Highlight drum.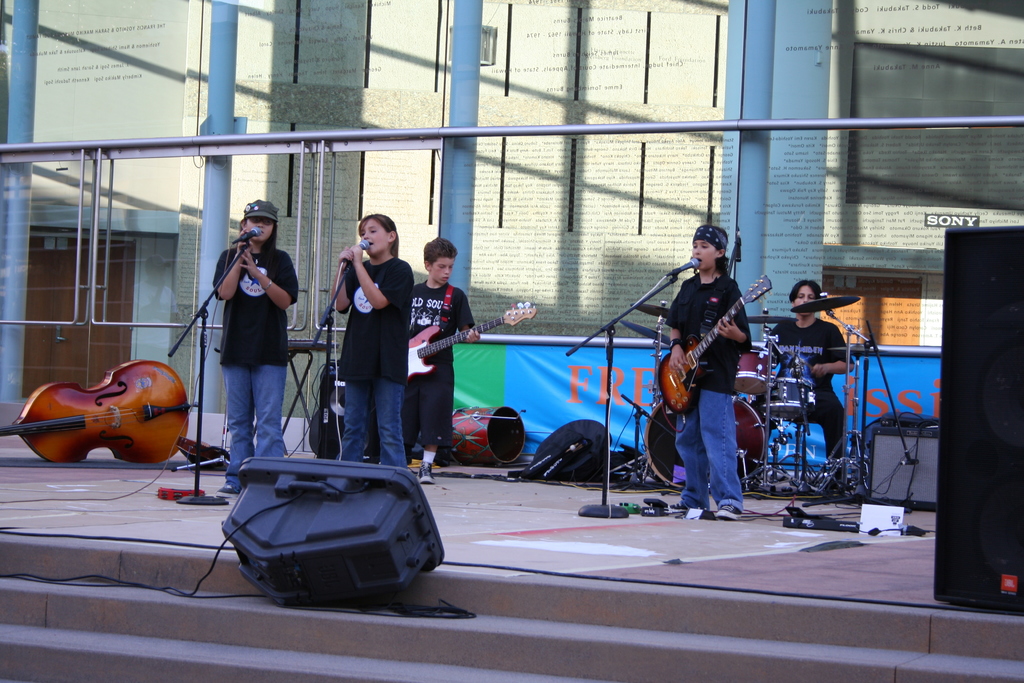
Highlighted region: (762, 379, 819, 418).
